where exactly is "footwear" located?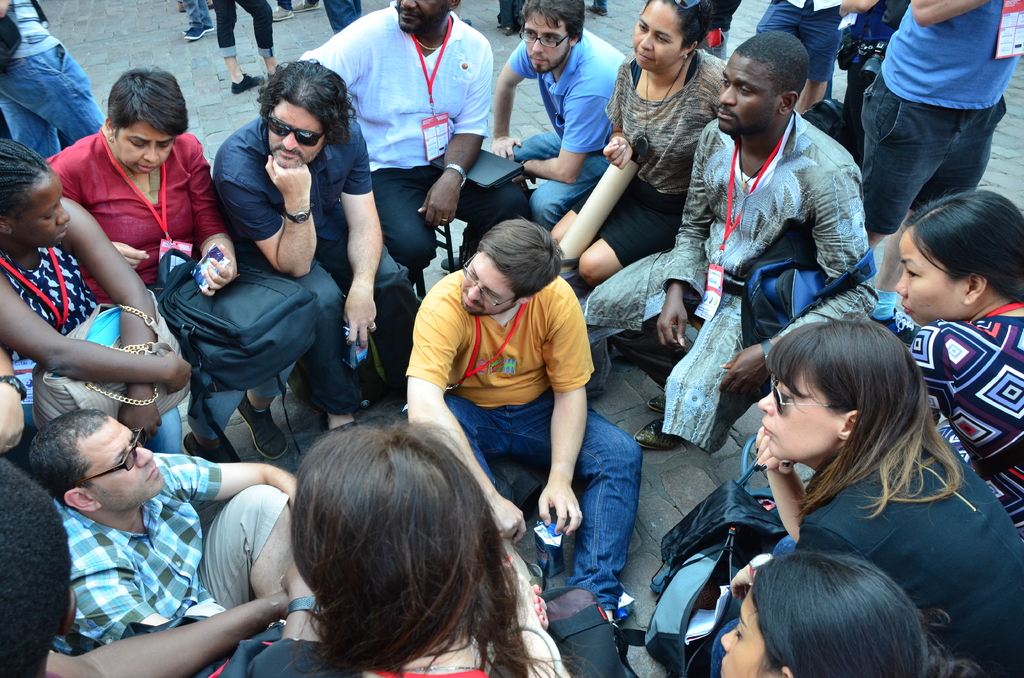
Its bounding box is [184,24,203,39].
